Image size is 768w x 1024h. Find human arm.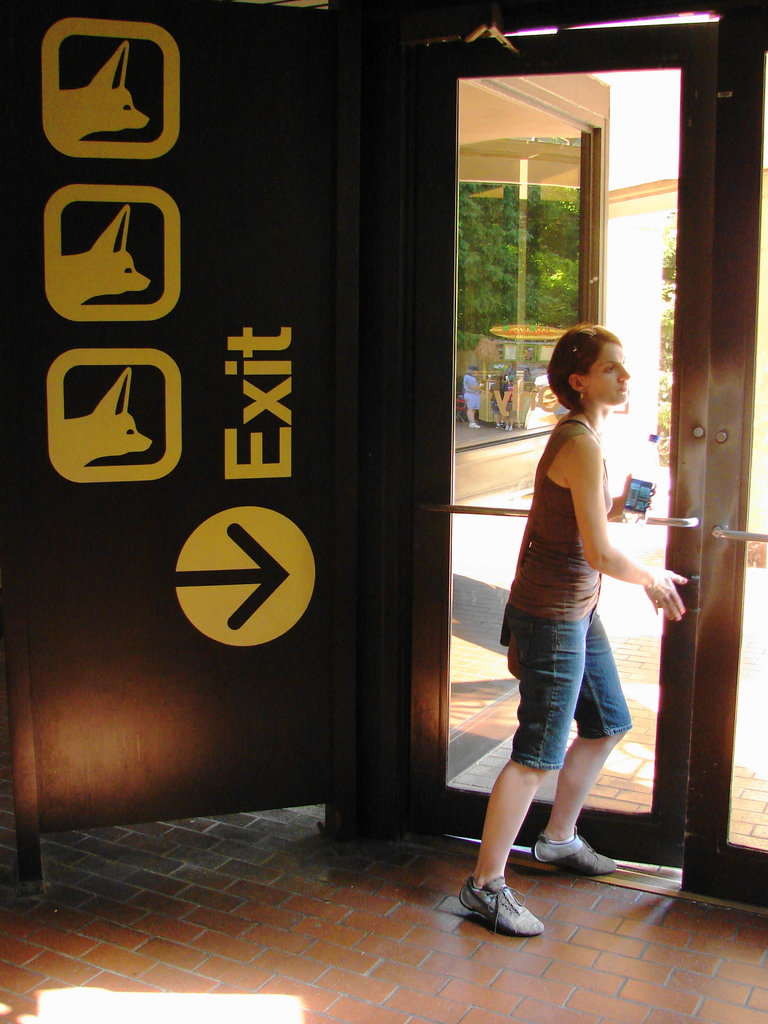
x1=564 y1=434 x2=691 y2=618.
